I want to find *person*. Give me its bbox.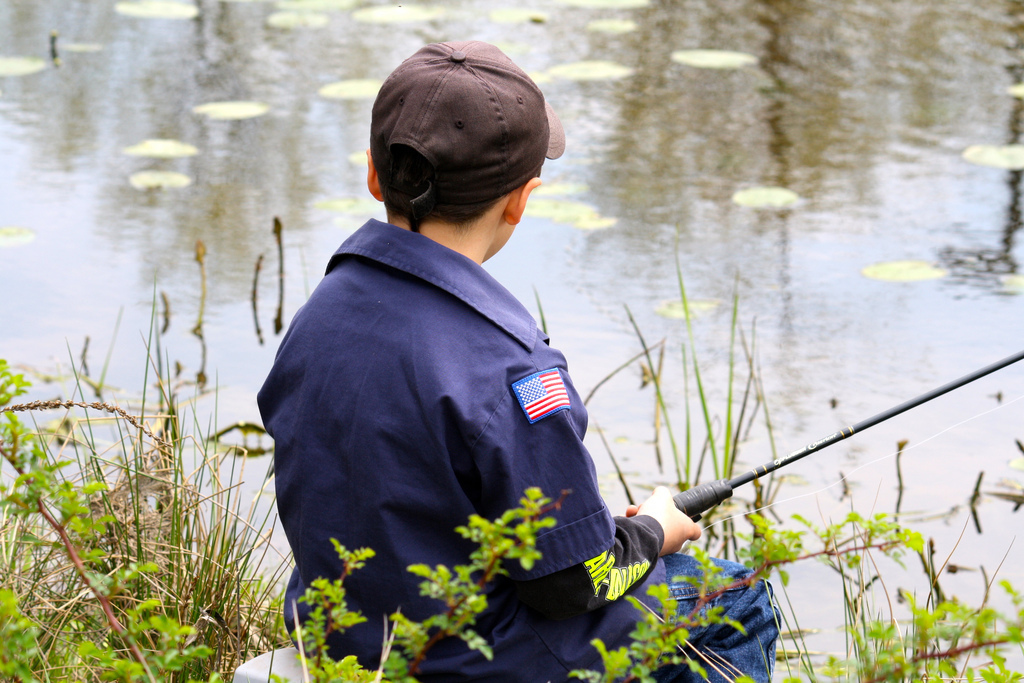
pyautogui.locateOnScreen(289, 29, 707, 669).
